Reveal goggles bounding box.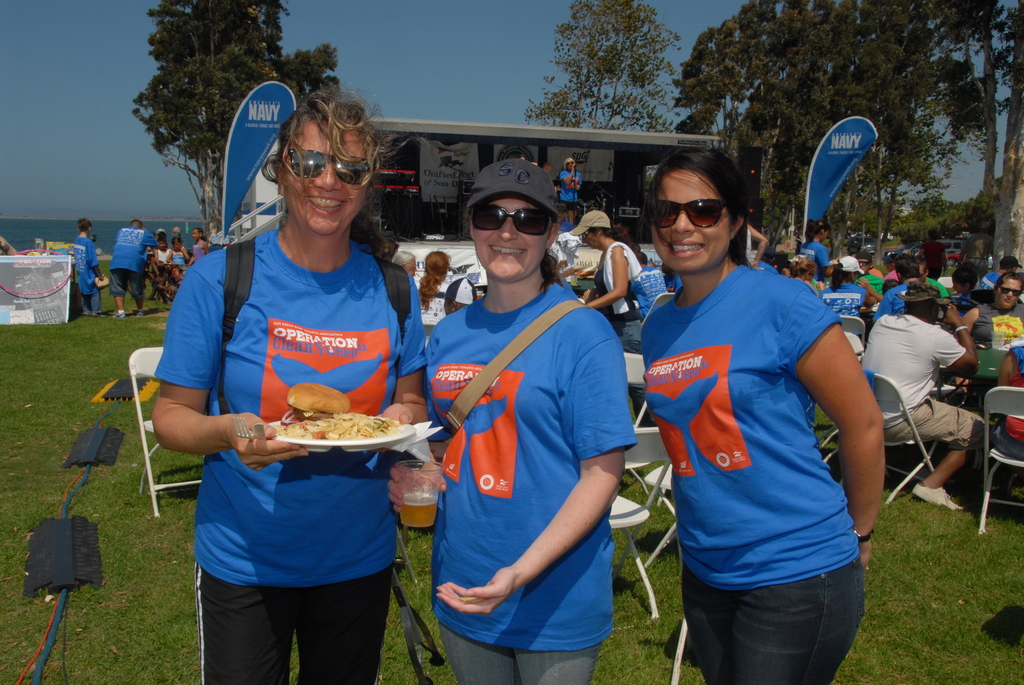
Revealed: 640/195/726/230.
